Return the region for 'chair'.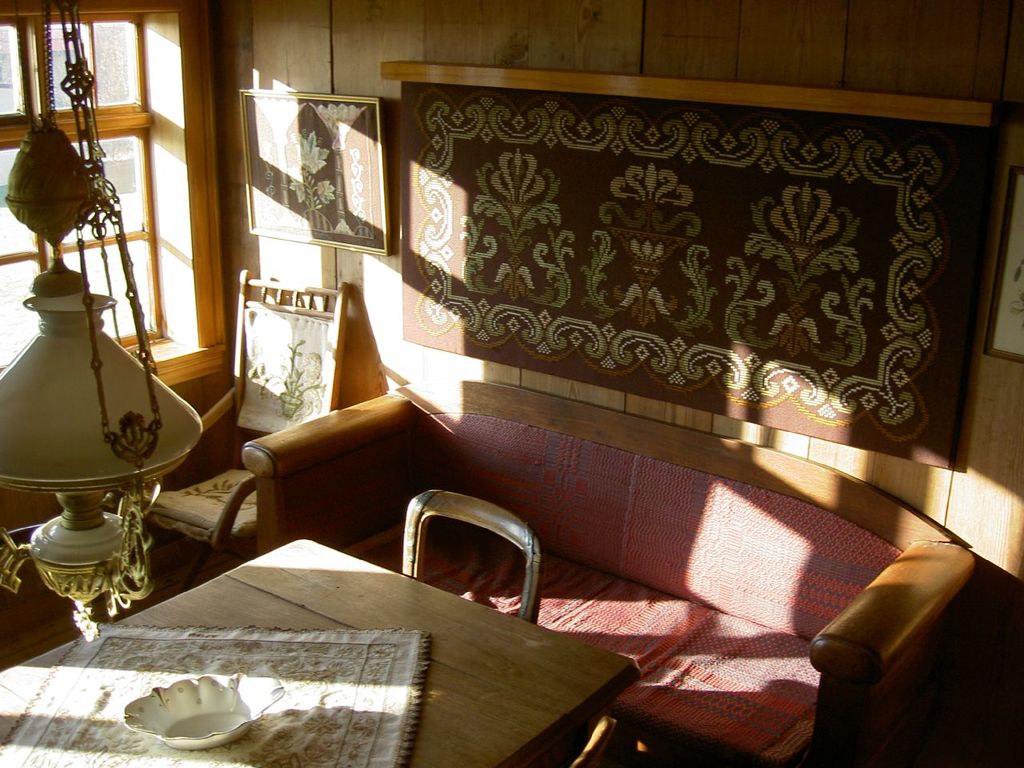
l=394, t=486, r=552, b=623.
